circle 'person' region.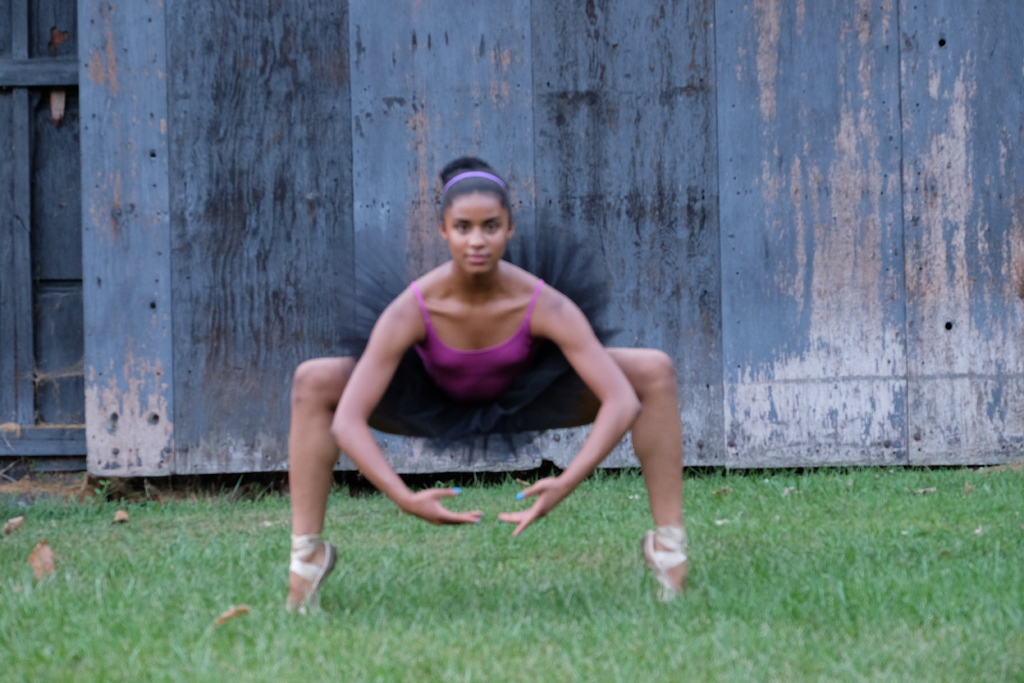
Region: pyautogui.locateOnScreen(284, 176, 669, 581).
